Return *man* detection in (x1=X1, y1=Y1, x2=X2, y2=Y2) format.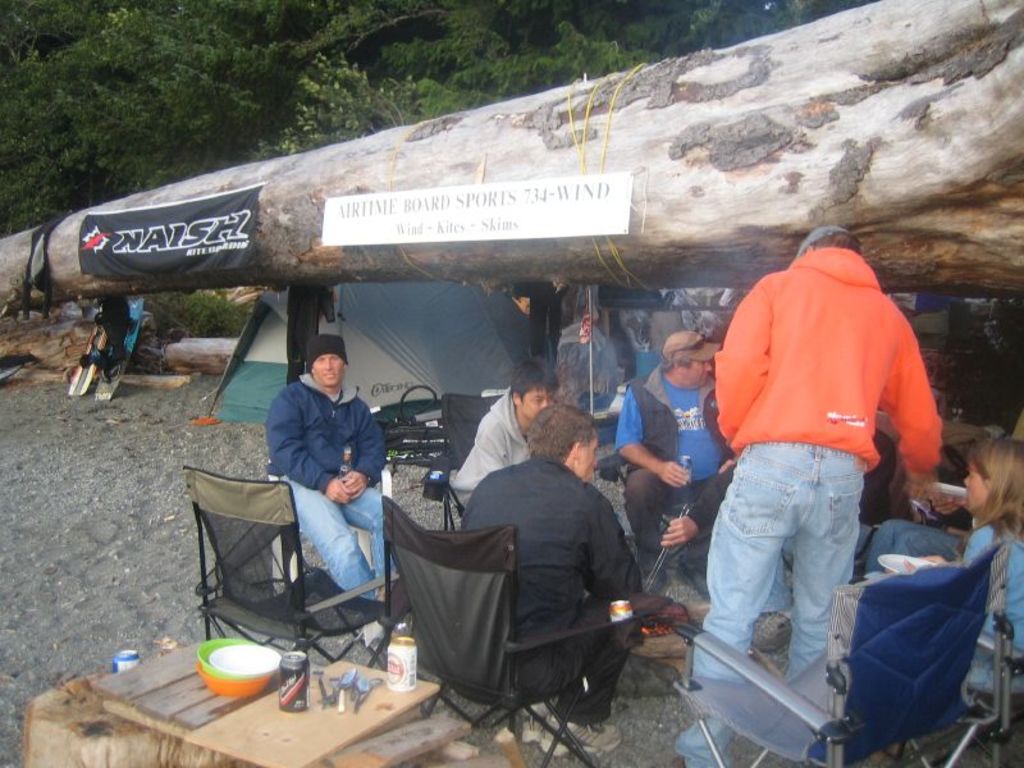
(x1=460, y1=362, x2=561, y2=521).
